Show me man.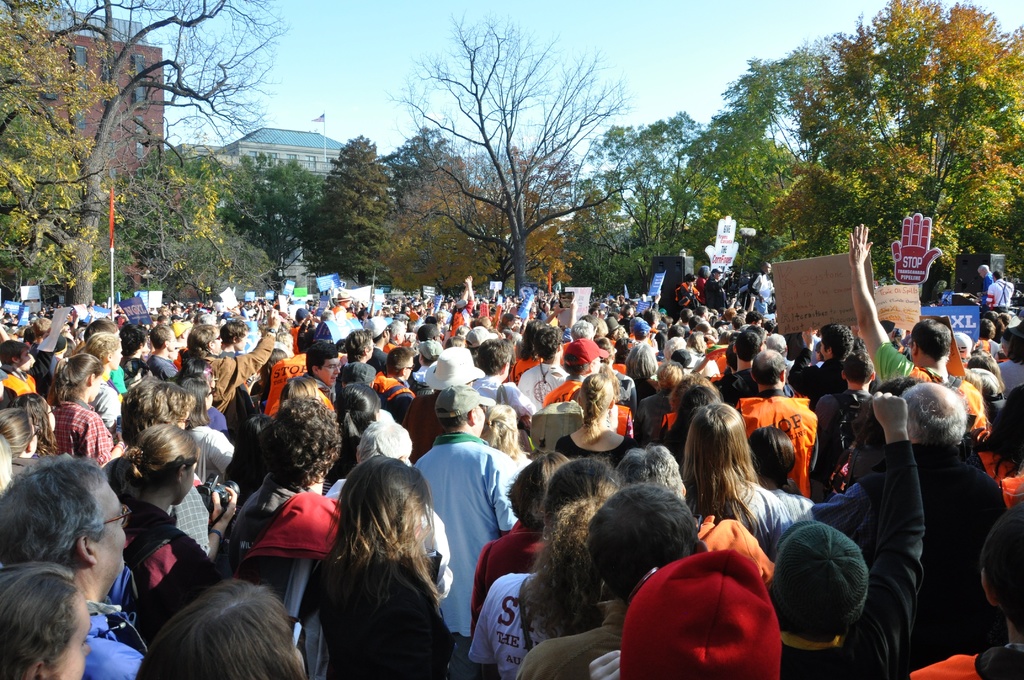
man is here: box=[84, 320, 130, 393].
